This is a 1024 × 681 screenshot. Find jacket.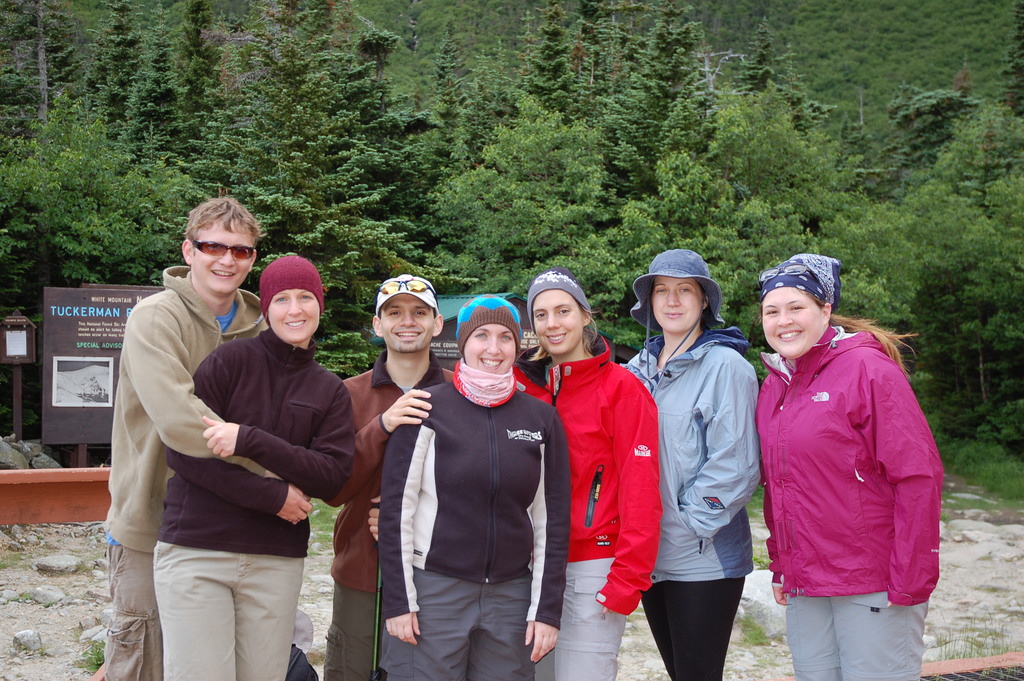
Bounding box: {"x1": 760, "y1": 302, "x2": 948, "y2": 614}.
